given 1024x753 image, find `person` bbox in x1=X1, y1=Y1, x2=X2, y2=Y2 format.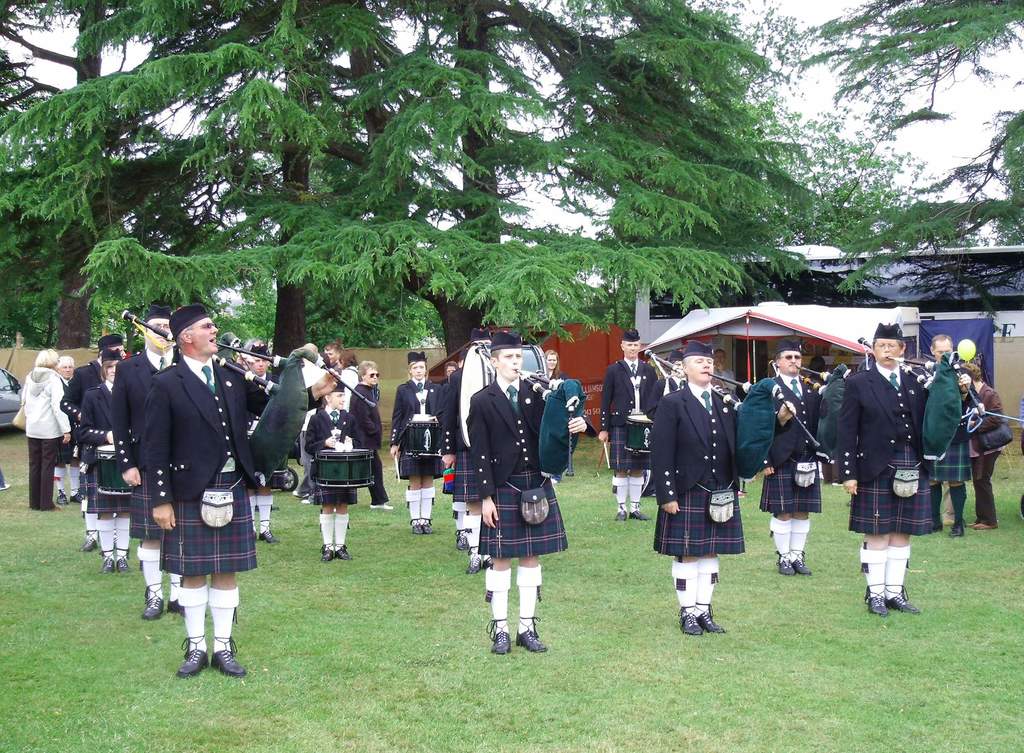
x1=65, y1=327, x2=124, y2=533.
